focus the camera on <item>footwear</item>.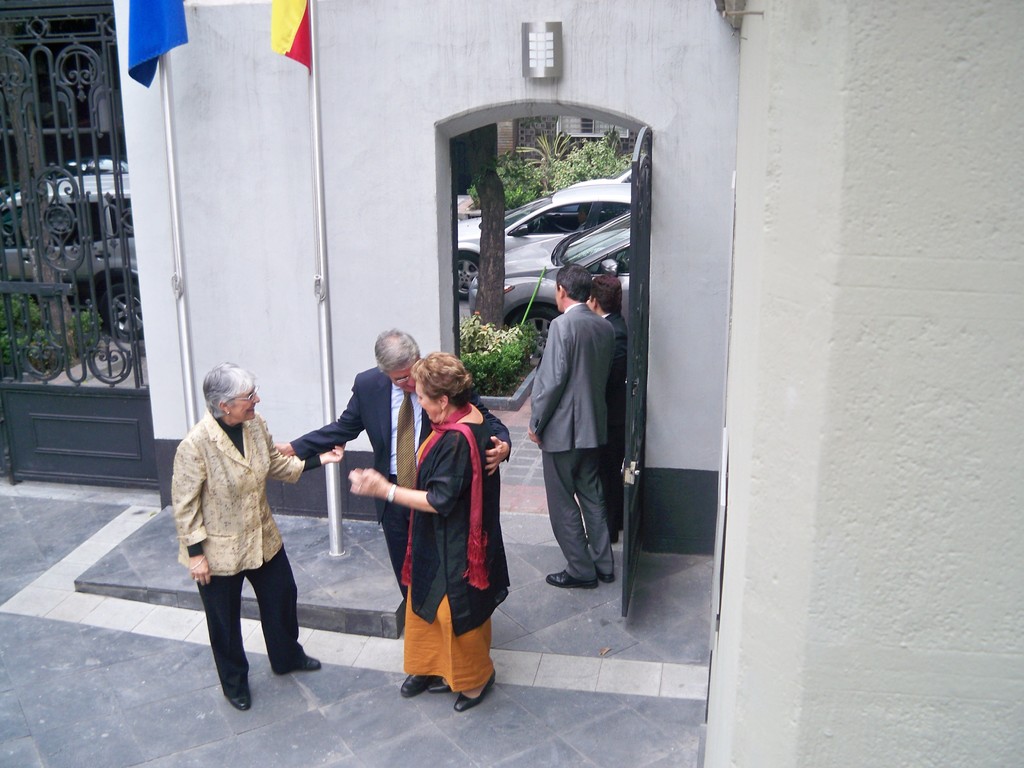
Focus region: region(448, 673, 494, 708).
